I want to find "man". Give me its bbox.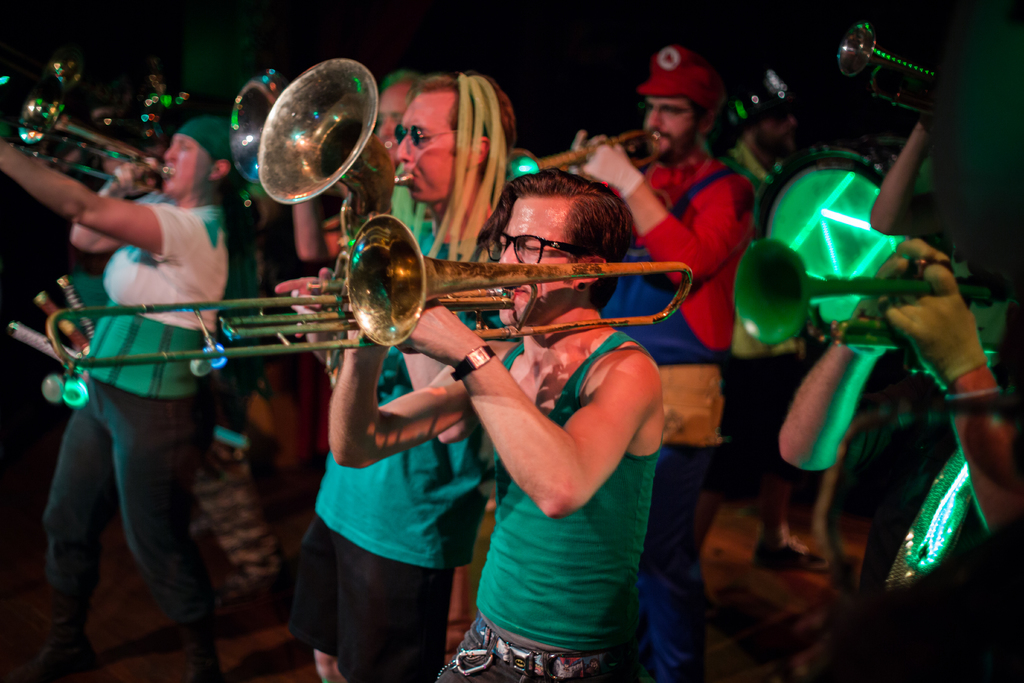
pyautogui.locateOnScreen(556, 43, 754, 682).
